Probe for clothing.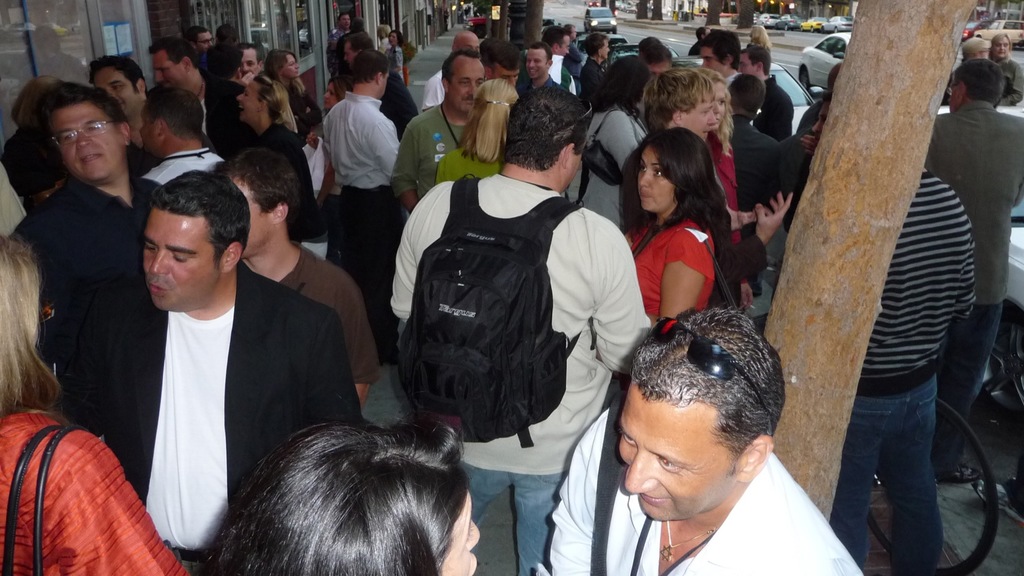
Probe result: select_region(550, 54, 580, 95).
